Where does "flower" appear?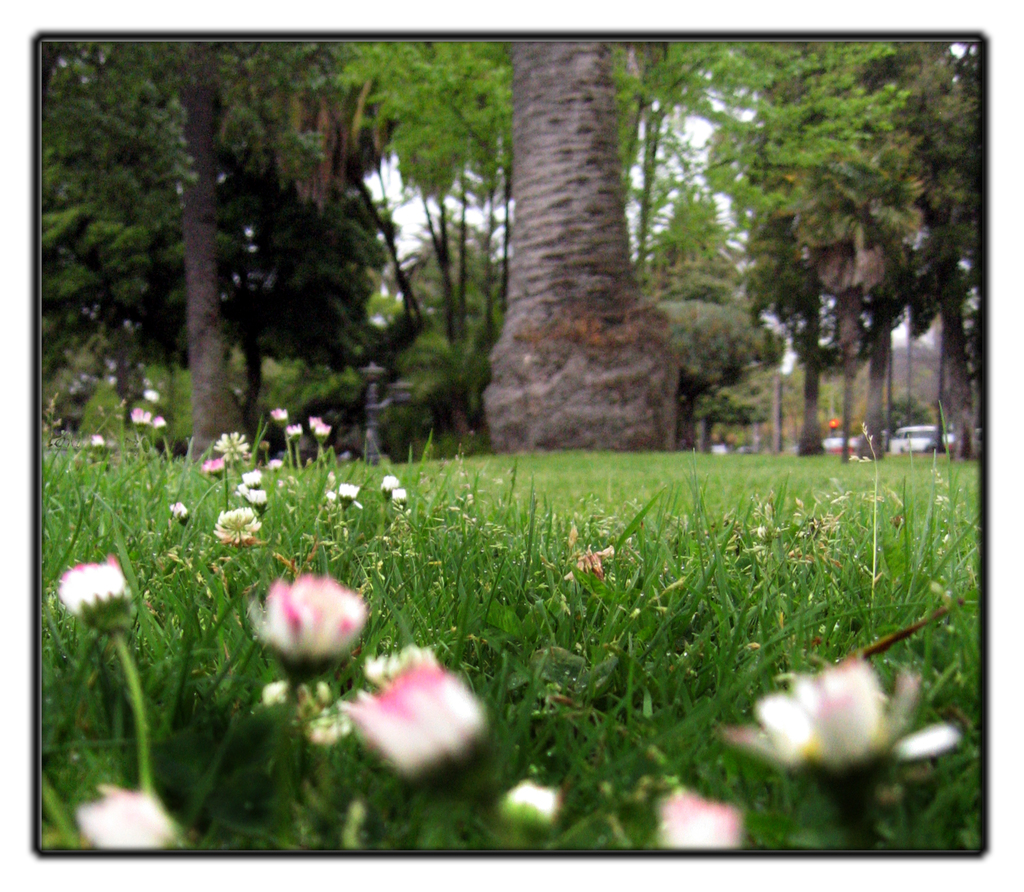
Appears at {"left": 152, "top": 415, "right": 163, "bottom": 431}.
